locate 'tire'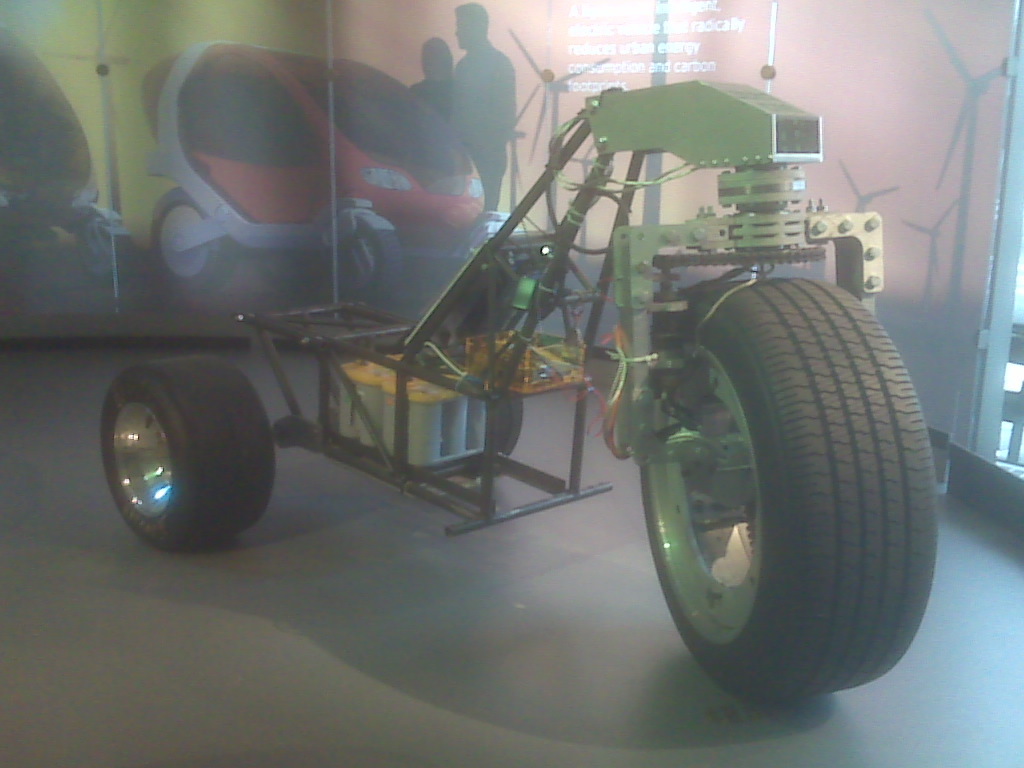
[left=631, top=268, right=937, bottom=706]
